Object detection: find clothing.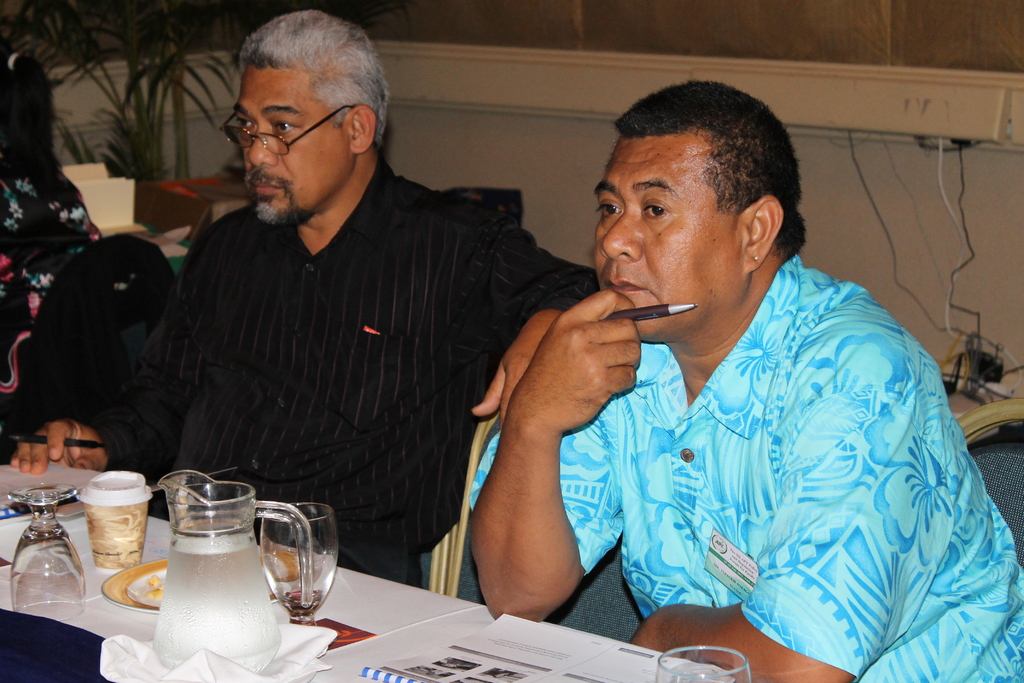
84/156/601/597.
